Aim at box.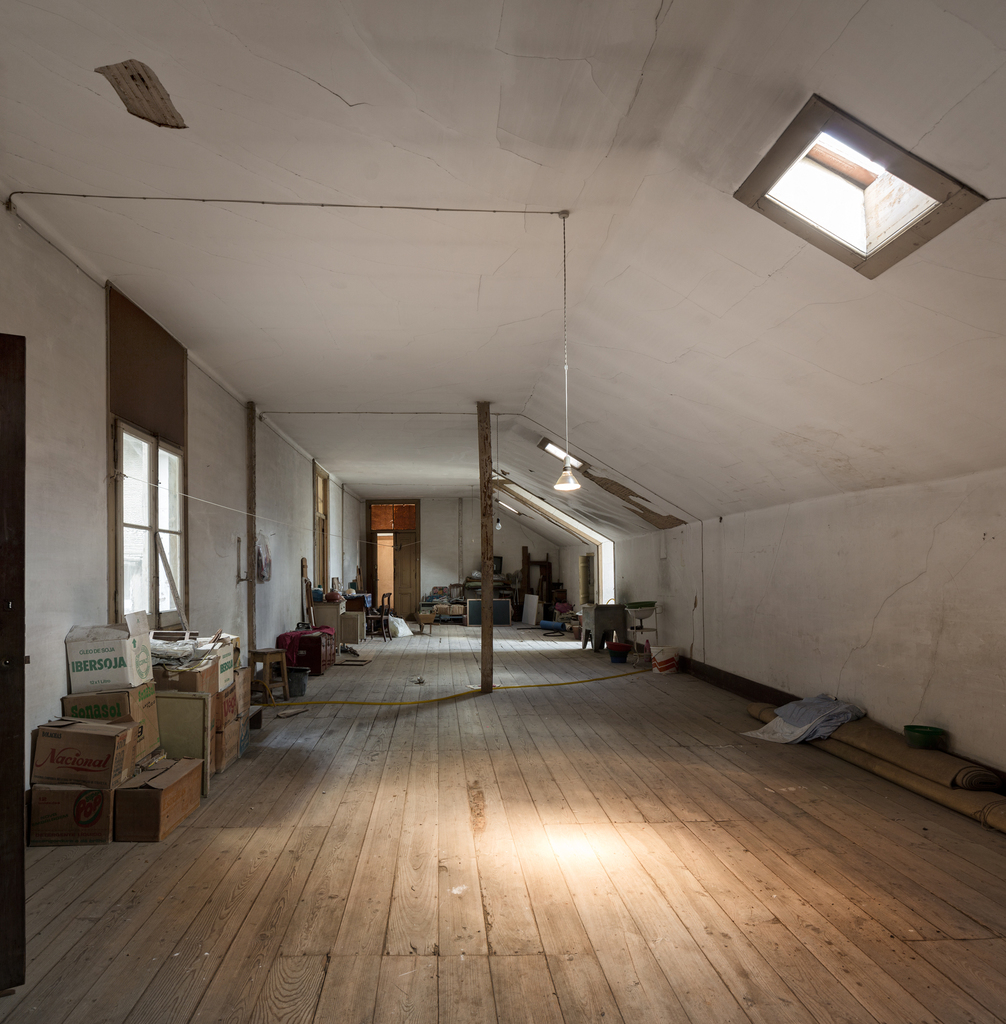
Aimed at BBox(63, 678, 168, 761).
